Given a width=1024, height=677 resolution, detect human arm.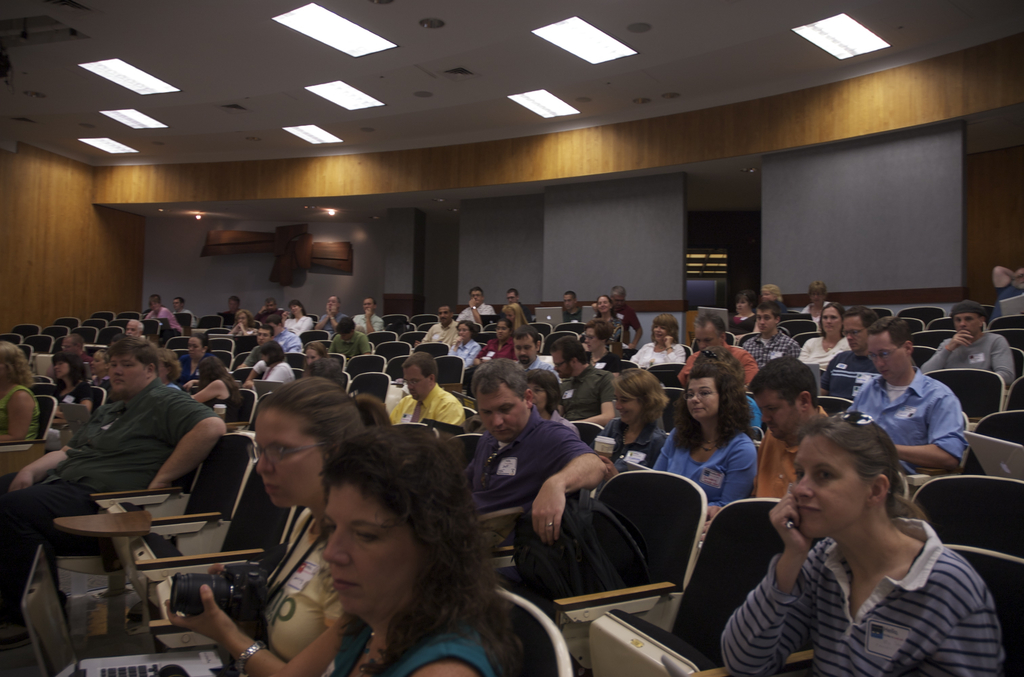
[left=984, top=329, right=1020, bottom=388].
